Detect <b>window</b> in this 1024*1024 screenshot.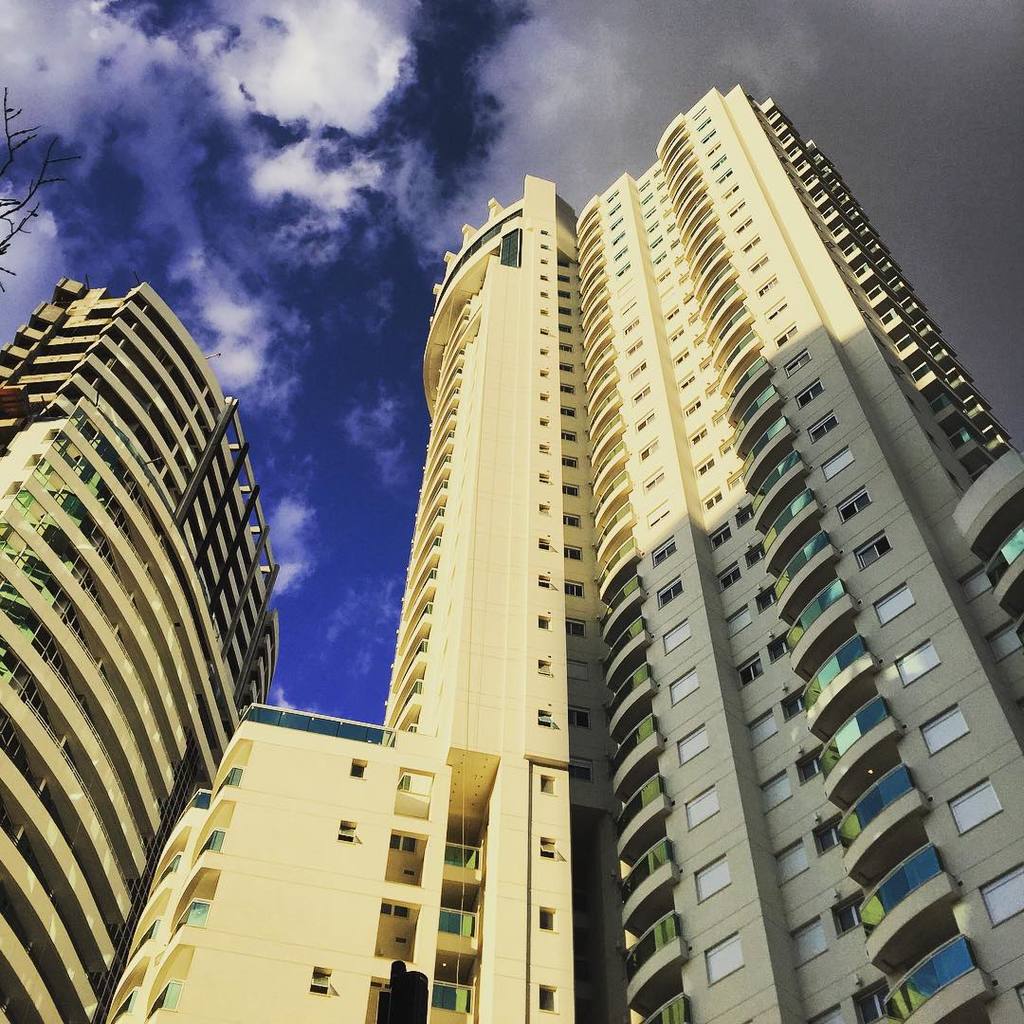
Detection: 649/539/676/566.
